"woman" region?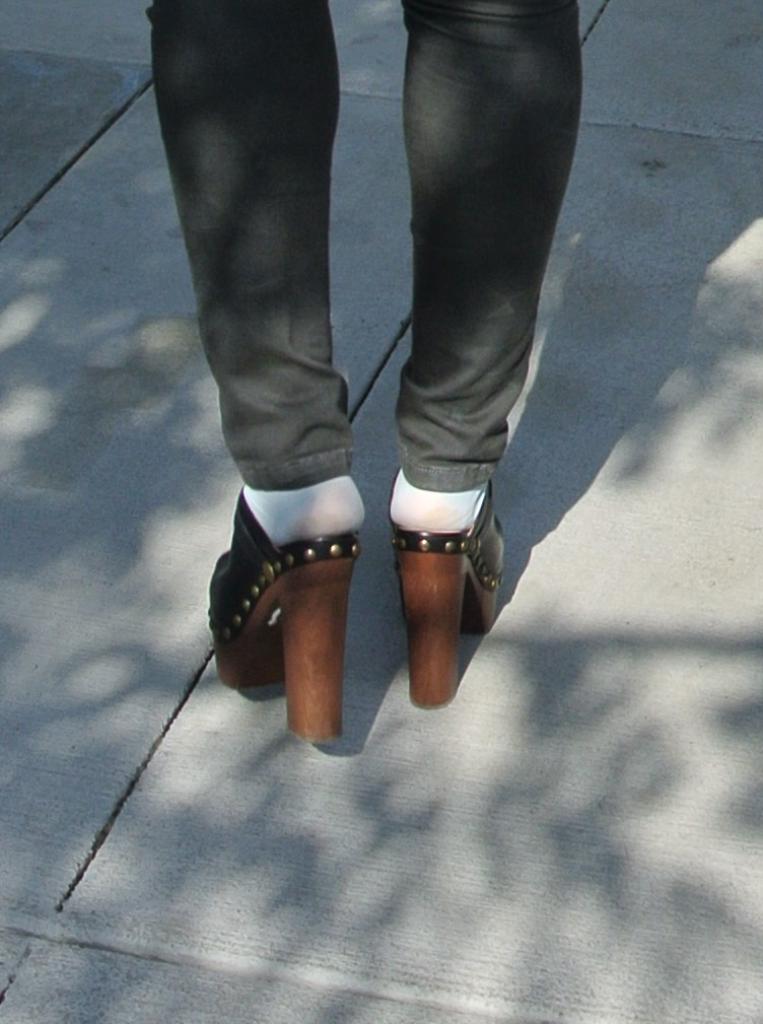
box=[87, 0, 632, 770]
